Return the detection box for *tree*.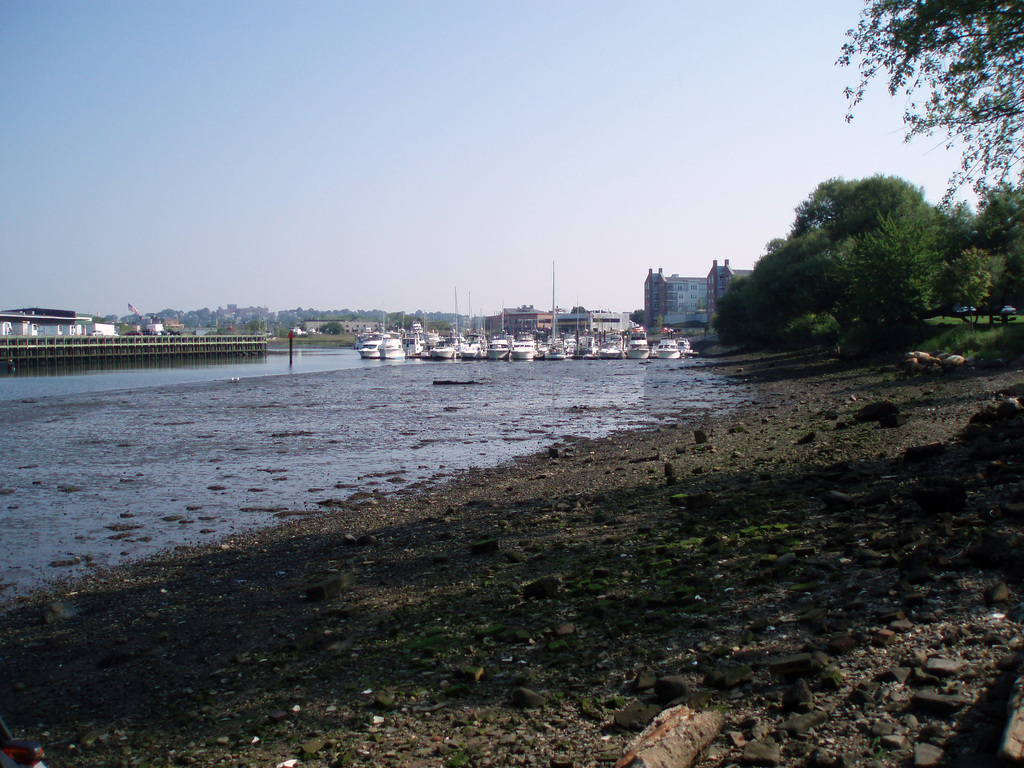
950 173 1023 338.
